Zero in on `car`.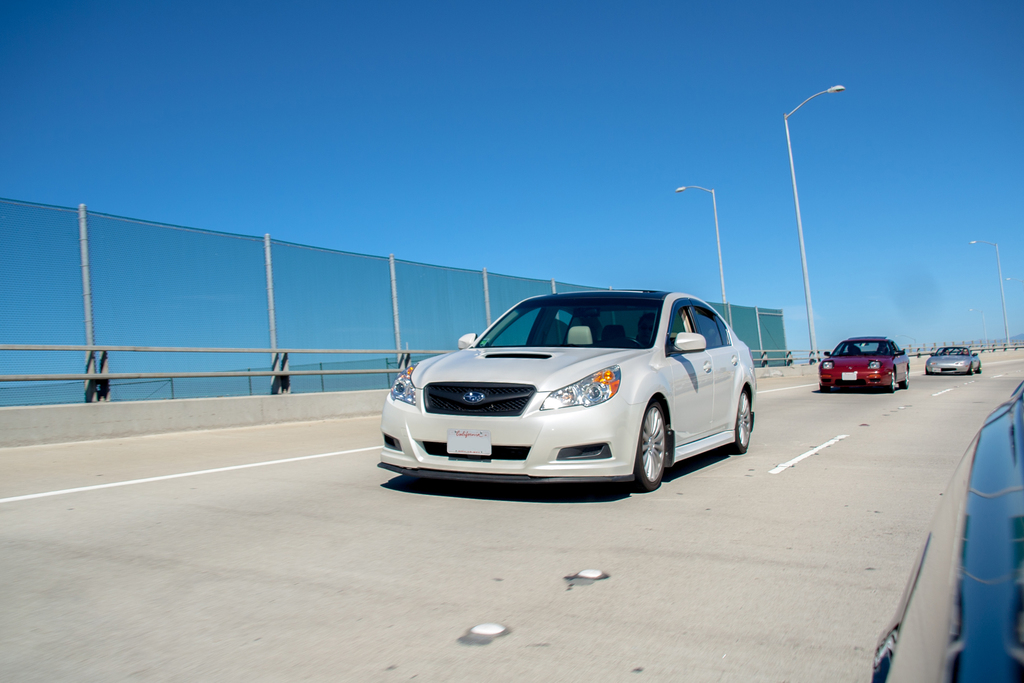
Zeroed in: region(815, 335, 904, 386).
